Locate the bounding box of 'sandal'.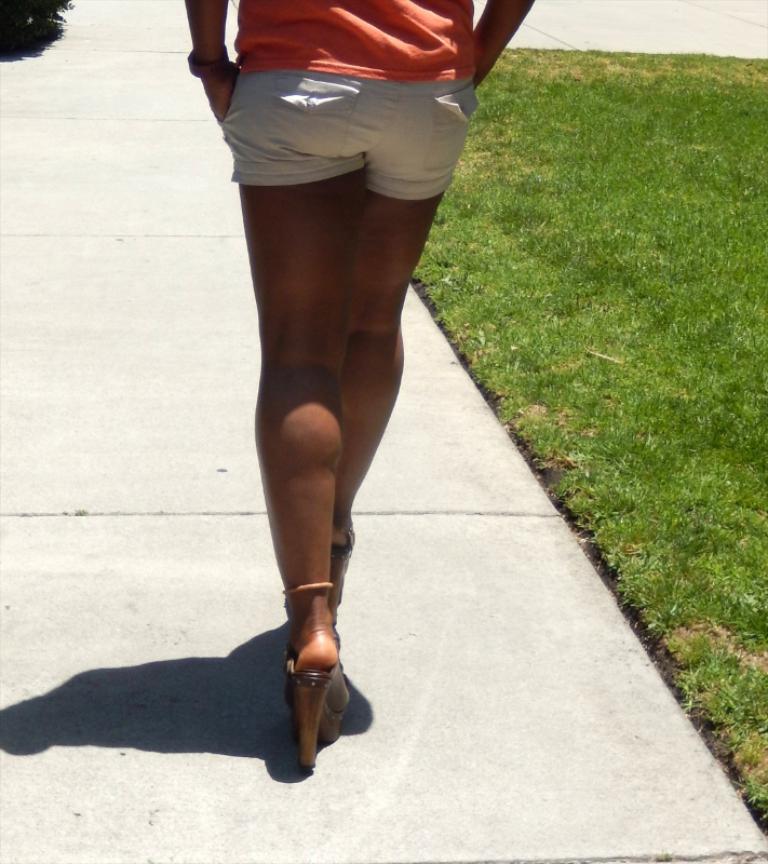
Bounding box: <bbox>324, 526, 361, 630</bbox>.
